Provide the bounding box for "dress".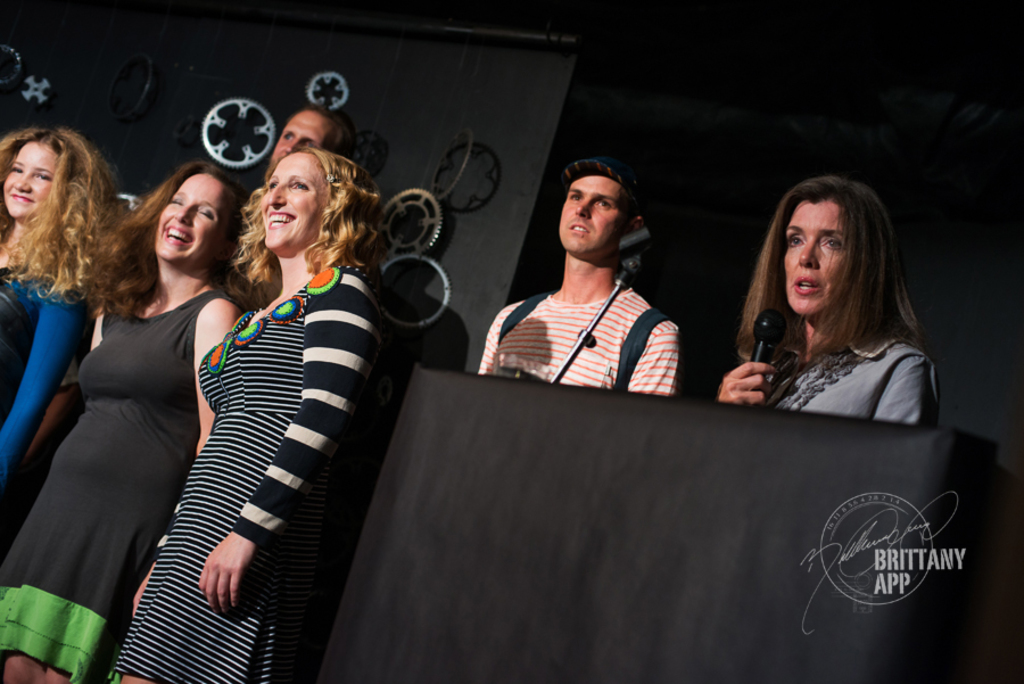
box=[105, 265, 374, 683].
